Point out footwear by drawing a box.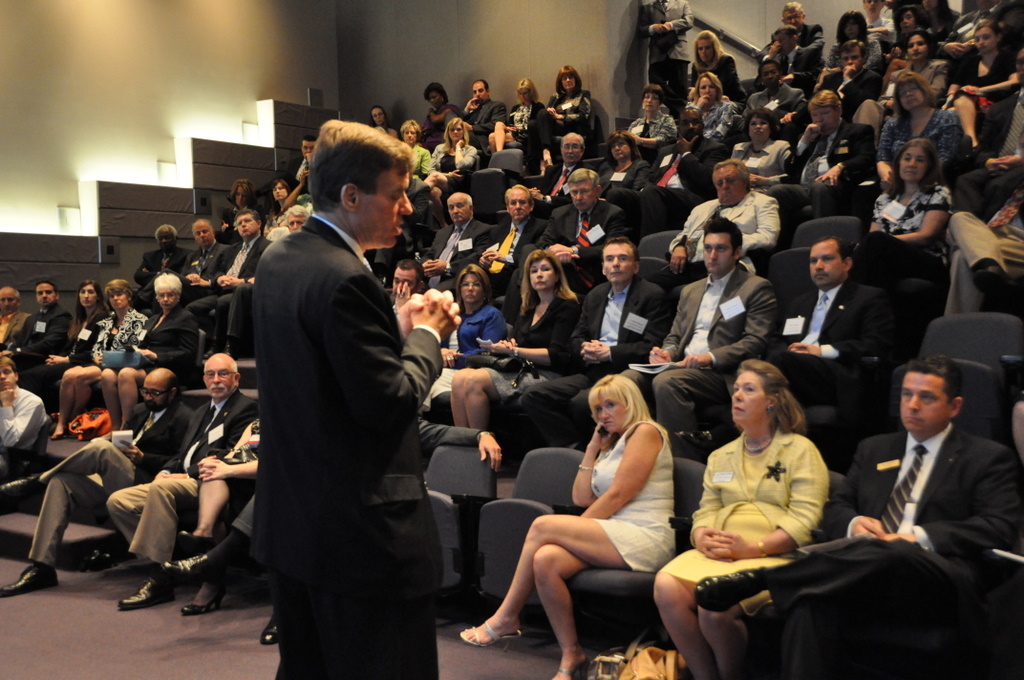
<region>0, 473, 45, 501</region>.
